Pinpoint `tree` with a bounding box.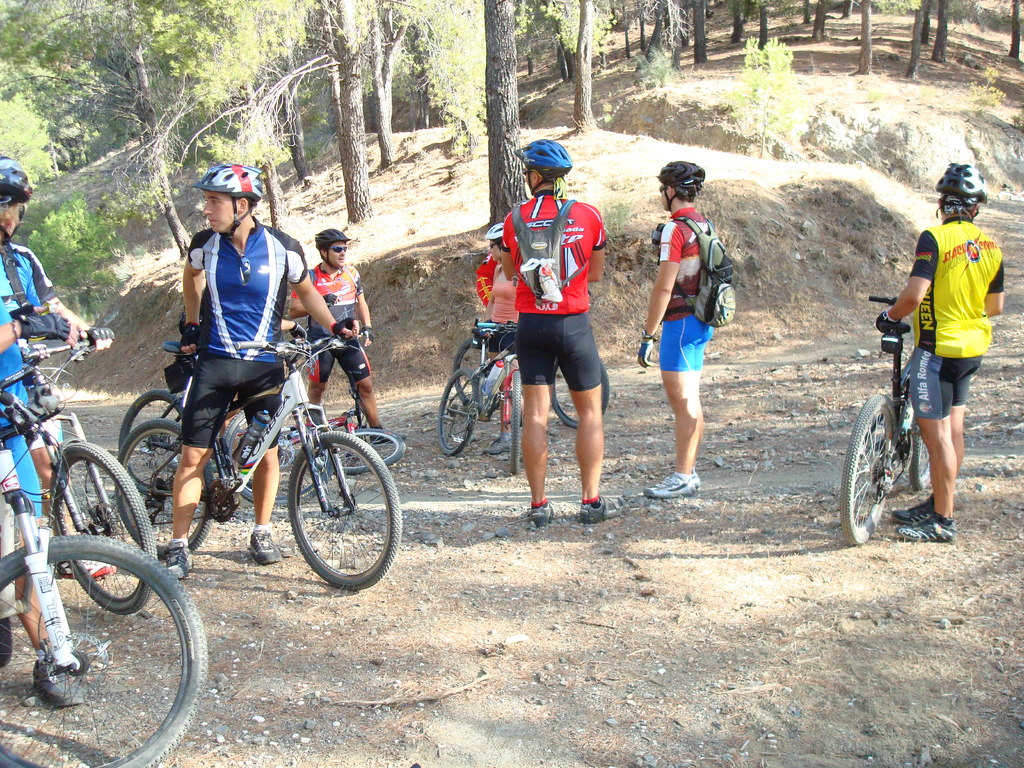
[x1=109, y1=0, x2=218, y2=282].
